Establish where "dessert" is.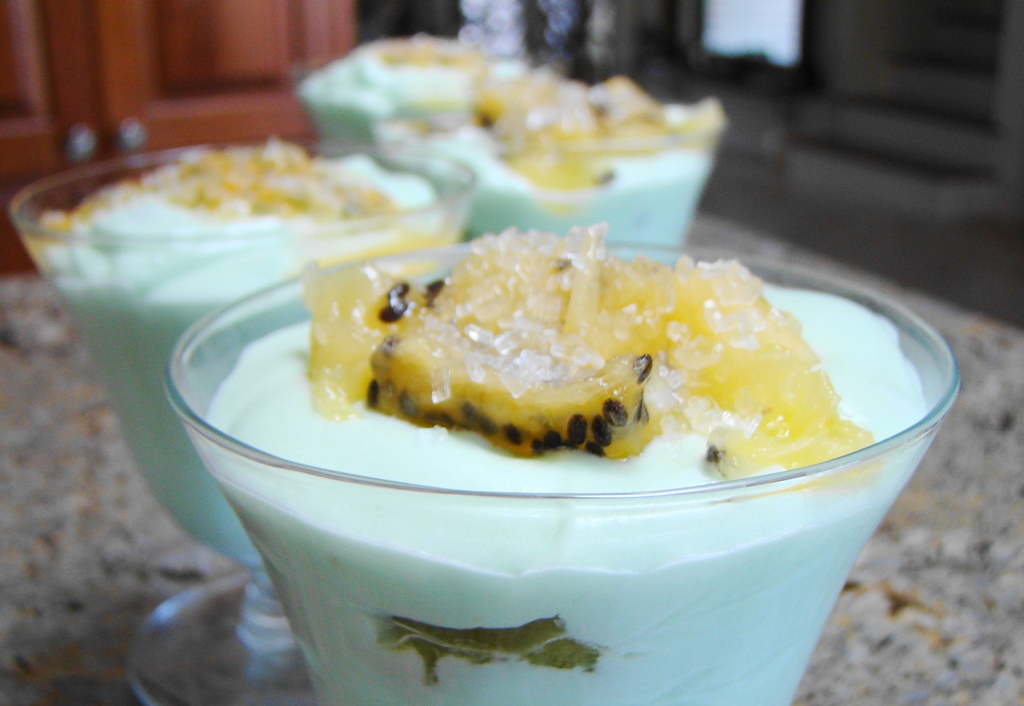
Established at (x1=290, y1=229, x2=813, y2=471).
